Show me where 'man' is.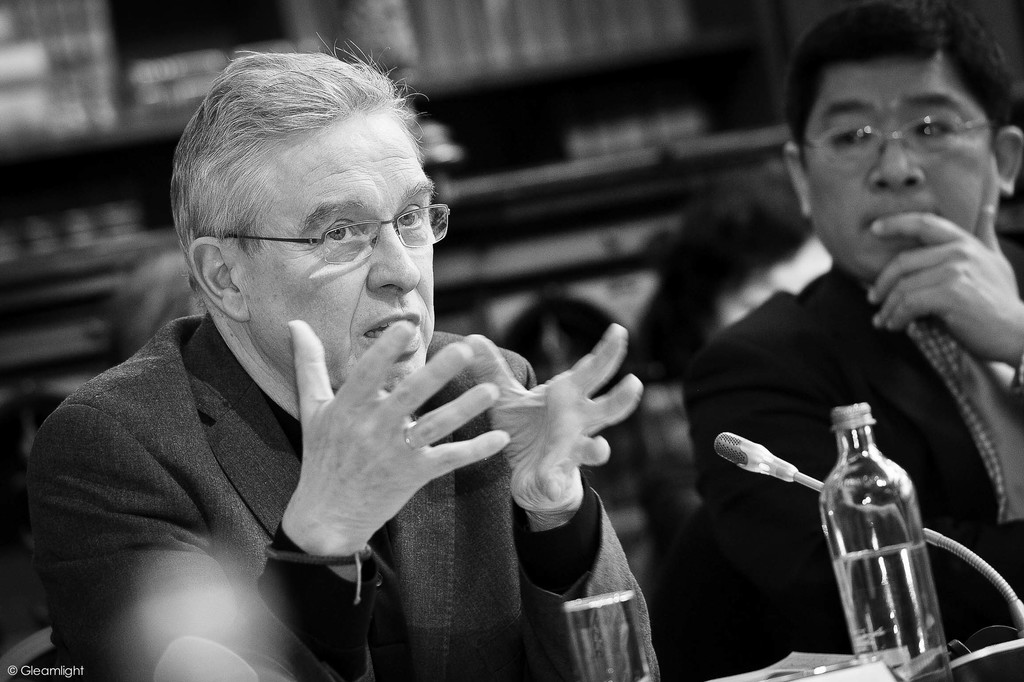
'man' is at bbox=[679, 0, 1023, 672].
